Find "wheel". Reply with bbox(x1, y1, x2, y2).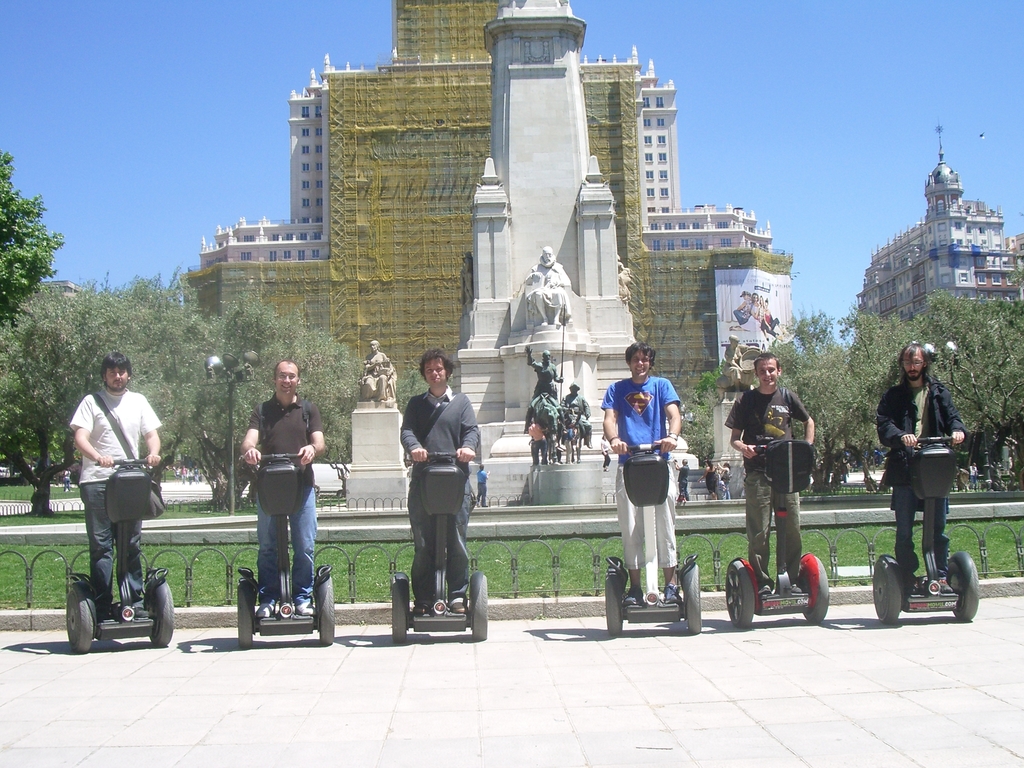
bbox(800, 555, 829, 623).
